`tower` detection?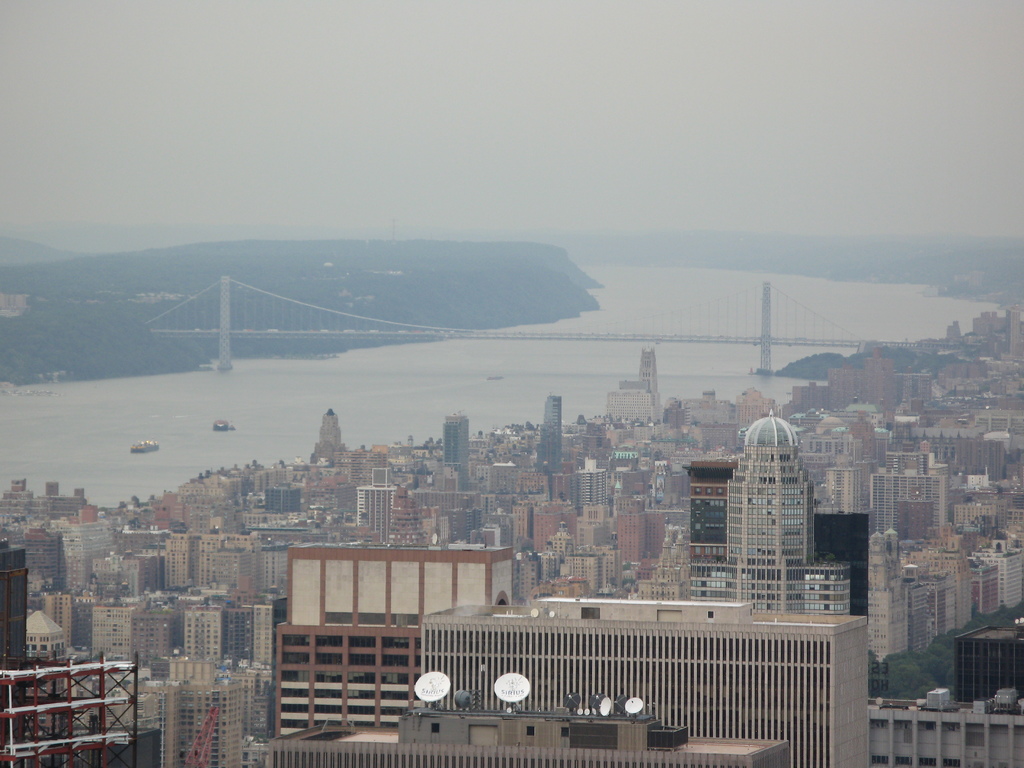
l=727, t=413, r=813, b=609
